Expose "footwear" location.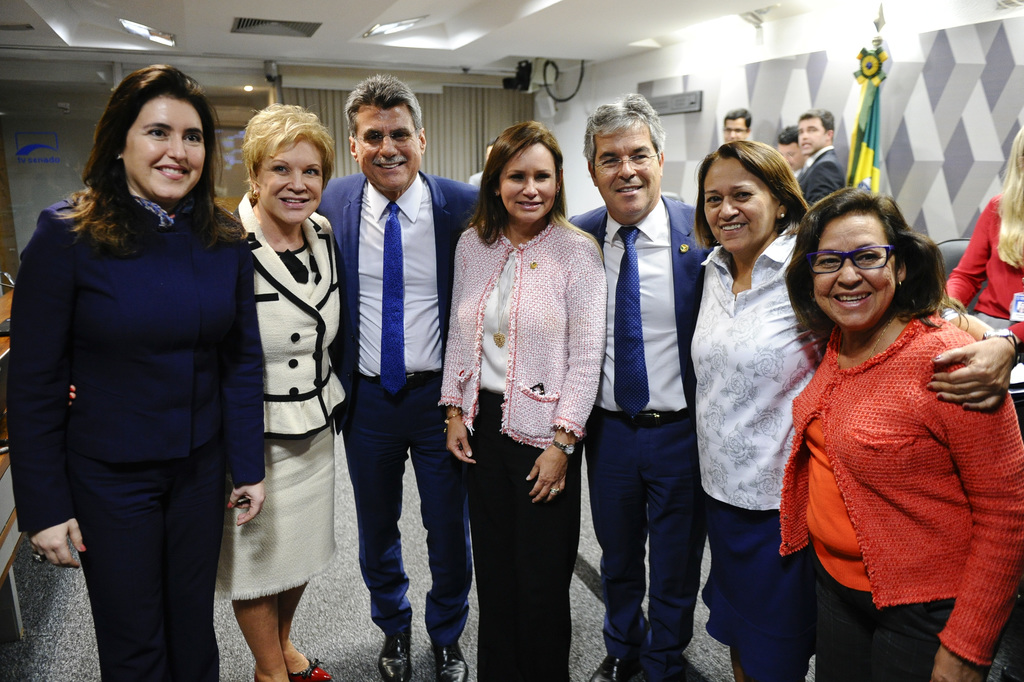
Exposed at [589,654,641,681].
